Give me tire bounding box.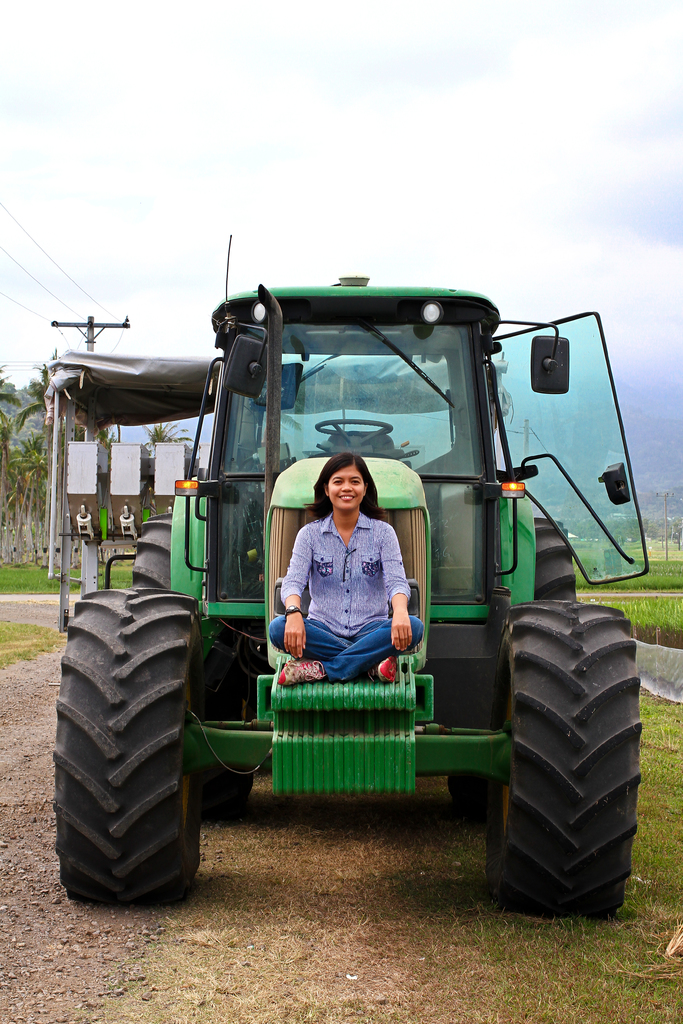
bbox=[489, 599, 643, 917].
